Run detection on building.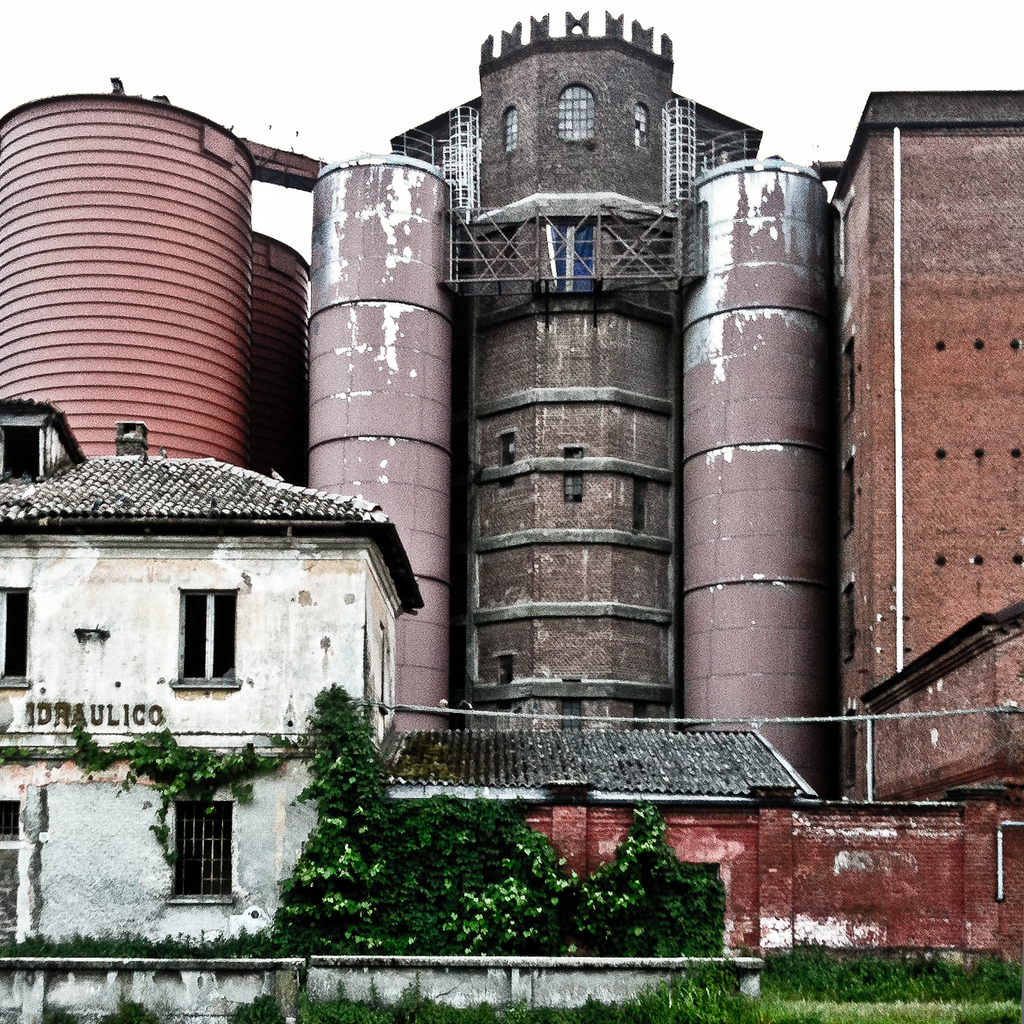
Result: box(0, 6, 845, 797).
